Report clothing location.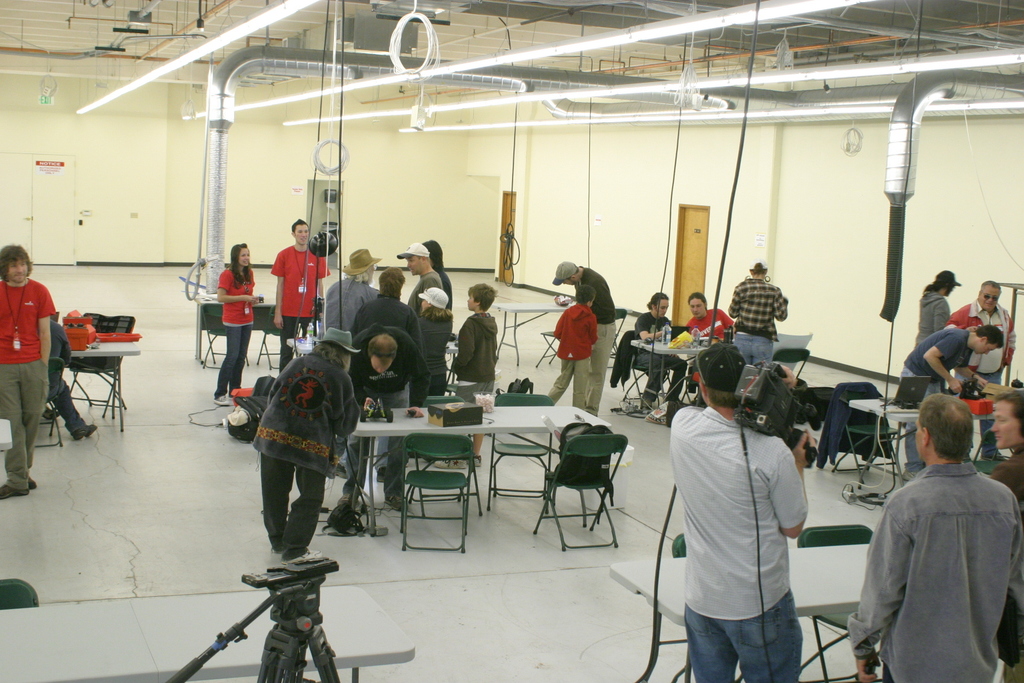
Report: 353:350:417:398.
